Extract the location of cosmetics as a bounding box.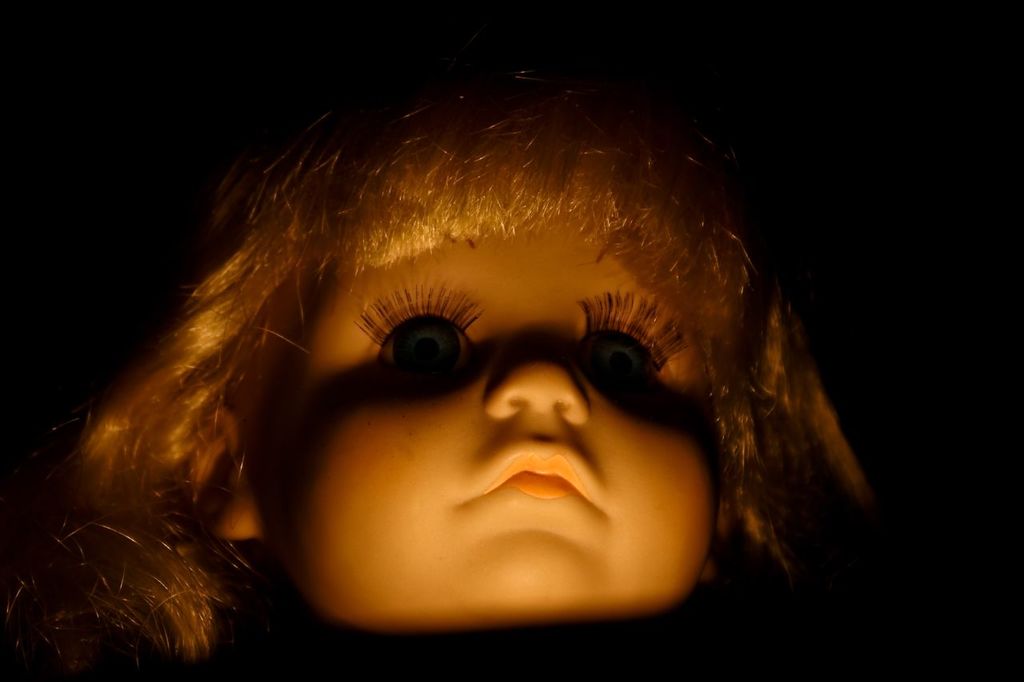
[373,318,465,383].
